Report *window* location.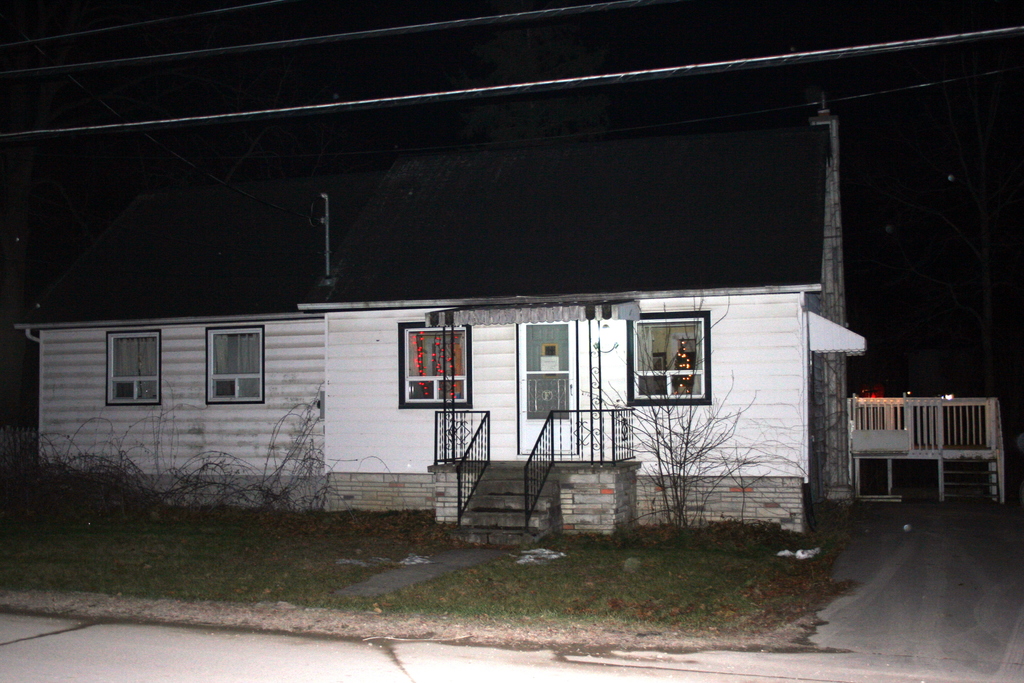
Report: rect(630, 306, 716, 407).
